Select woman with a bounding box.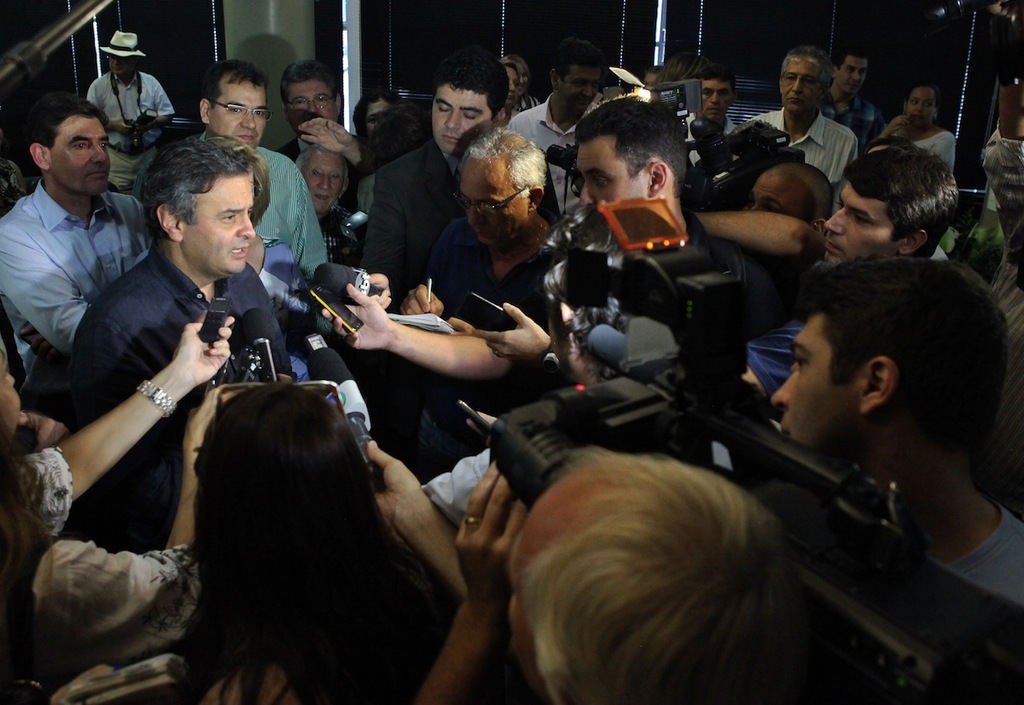
<bbox>497, 59, 518, 126</bbox>.
